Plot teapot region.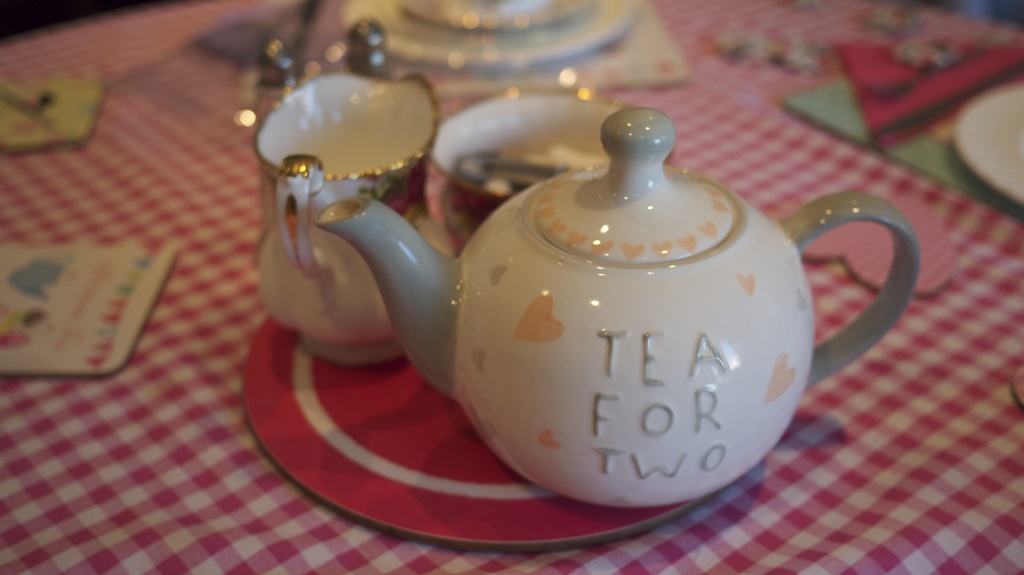
Plotted at bbox=(314, 109, 922, 513).
